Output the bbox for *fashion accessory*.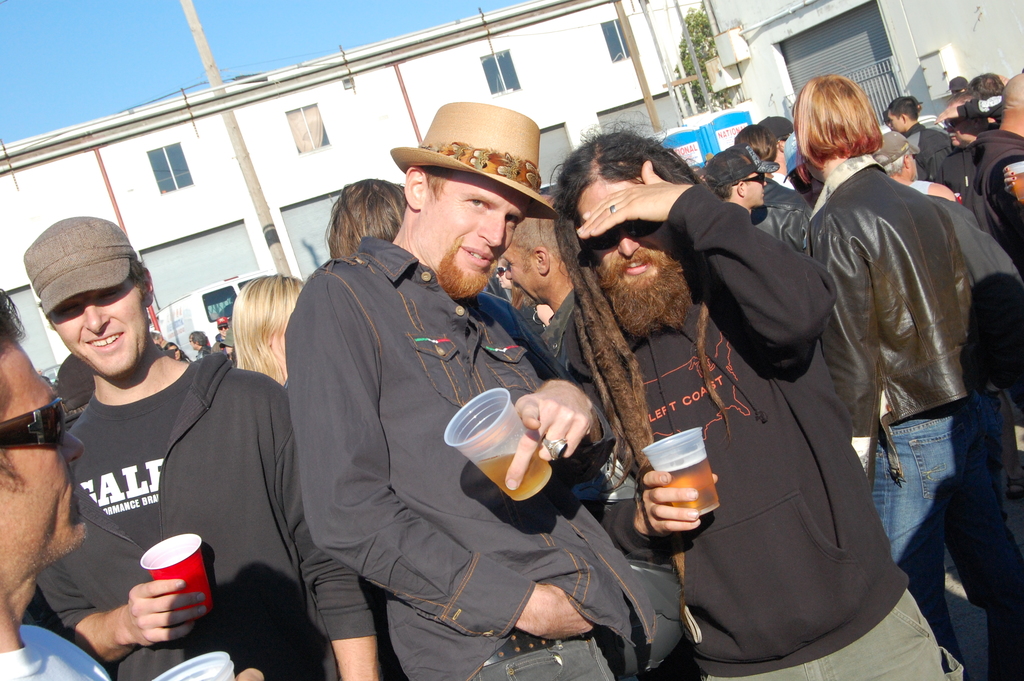
box=[1009, 170, 1016, 176].
